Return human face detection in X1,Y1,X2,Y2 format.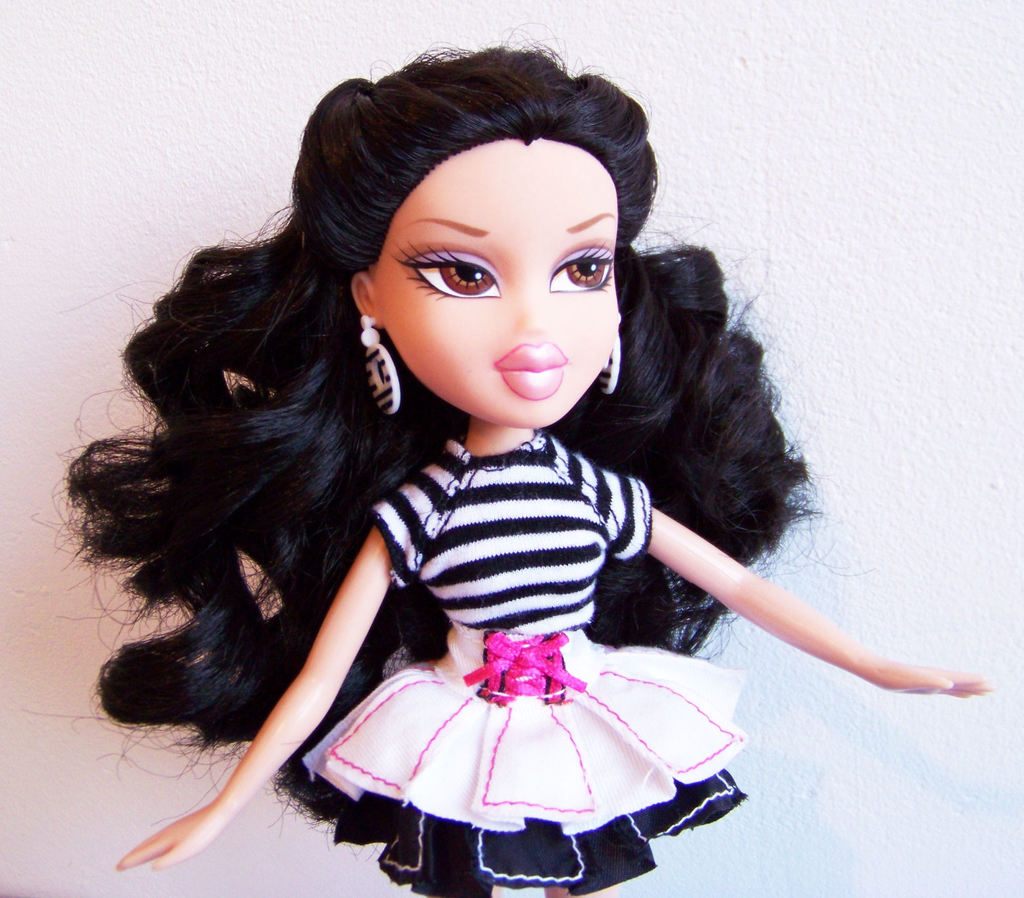
373,135,616,424.
